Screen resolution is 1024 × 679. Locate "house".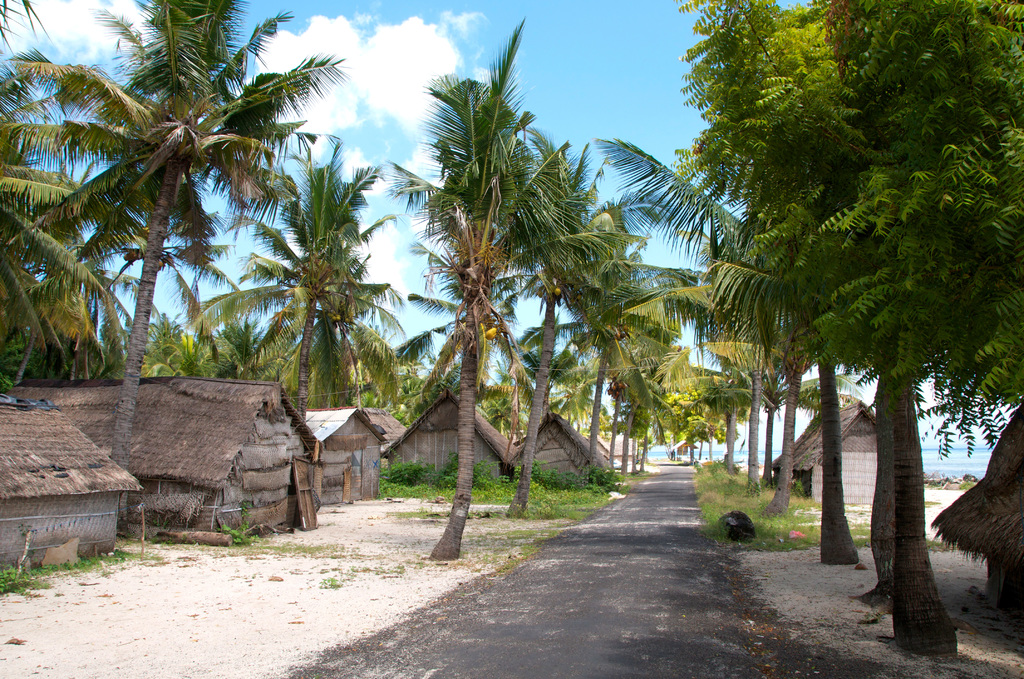
[383, 392, 508, 484].
